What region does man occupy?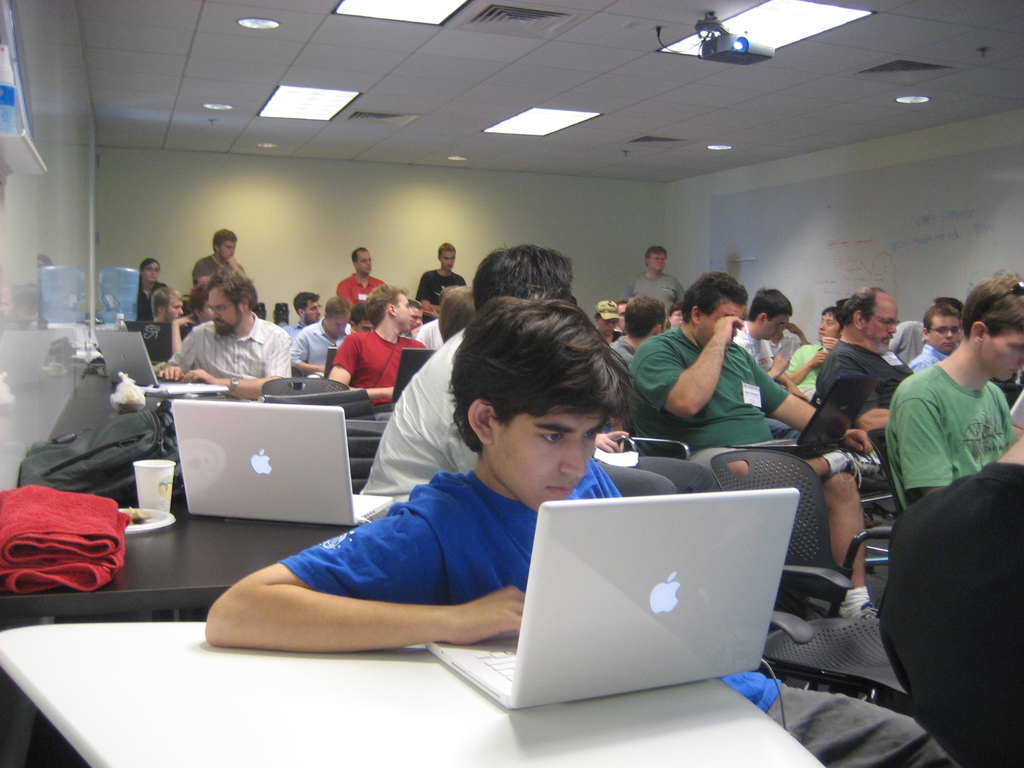
(left=883, top=268, right=1023, bottom=515).
